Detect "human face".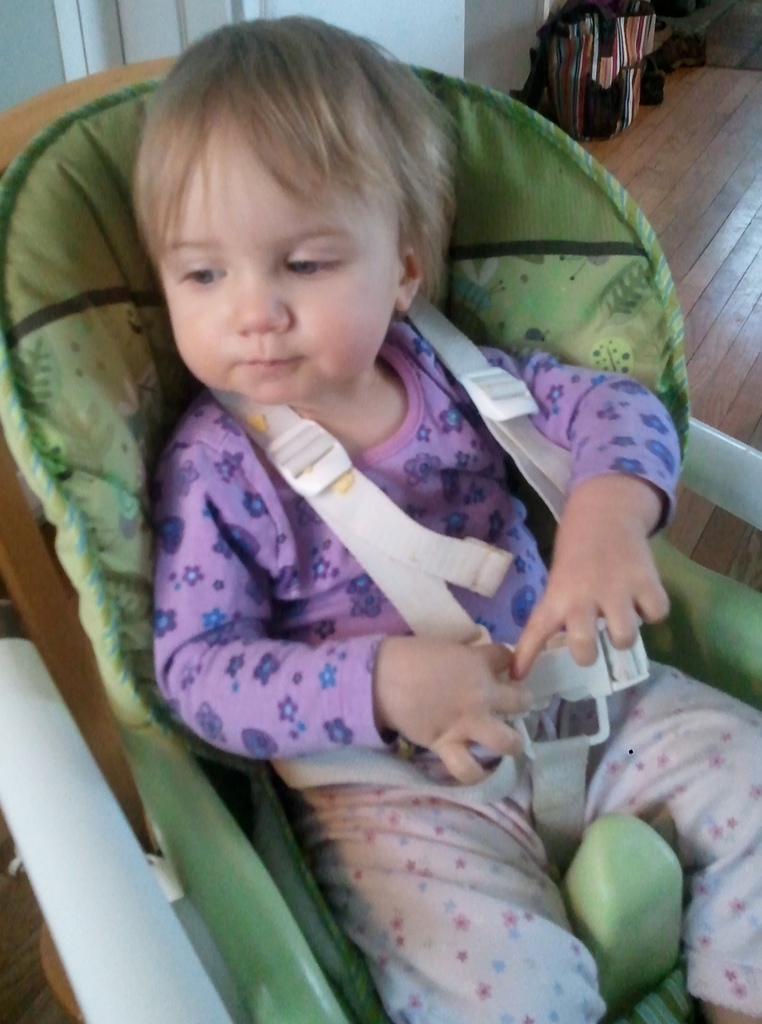
Detected at select_region(147, 84, 403, 408).
